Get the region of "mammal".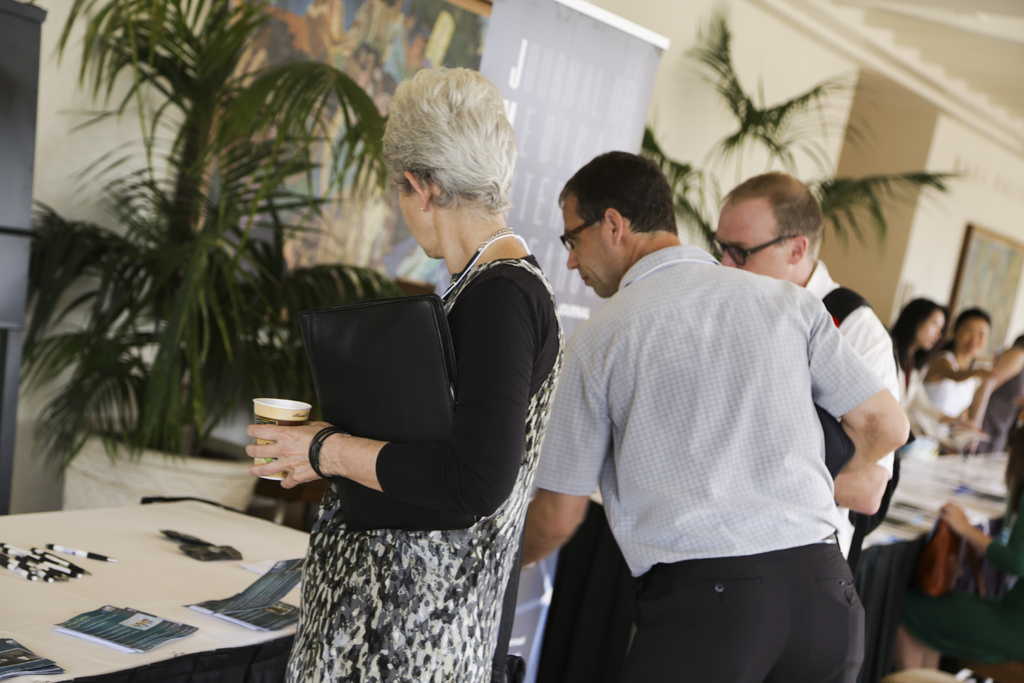
(963, 325, 1023, 654).
